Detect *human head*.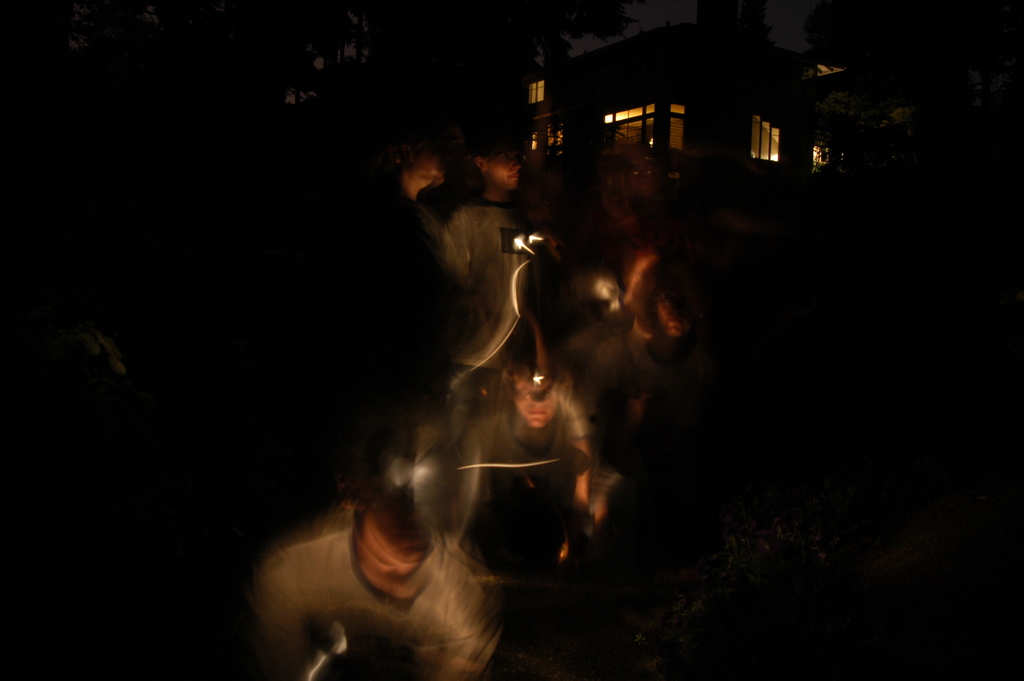
Detected at region(474, 124, 522, 189).
